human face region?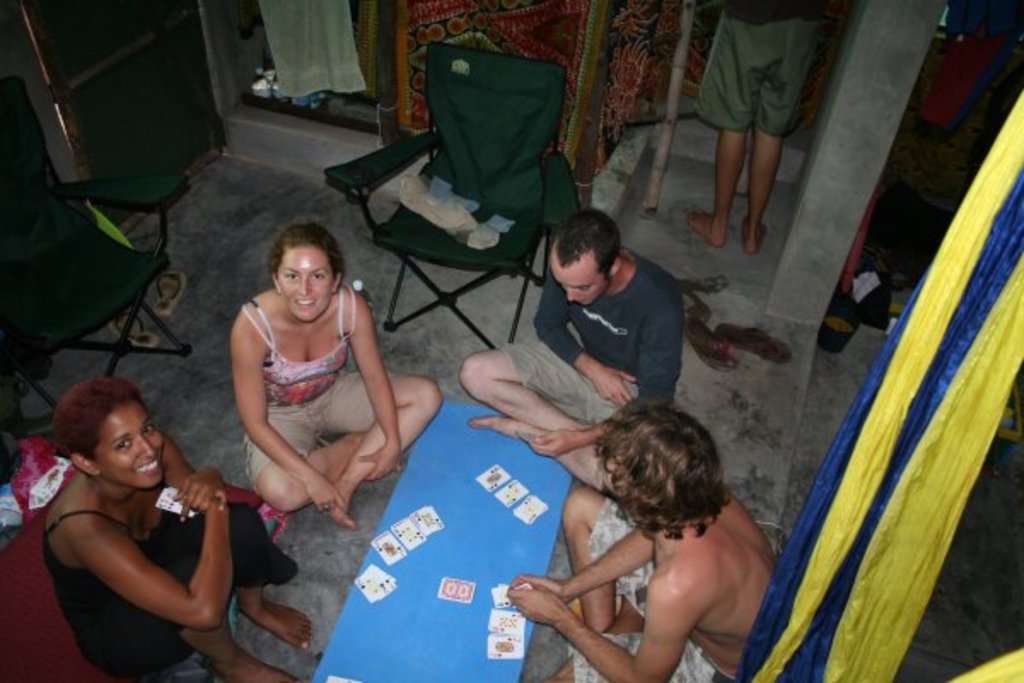
pyautogui.locateOnScreen(550, 268, 613, 311)
